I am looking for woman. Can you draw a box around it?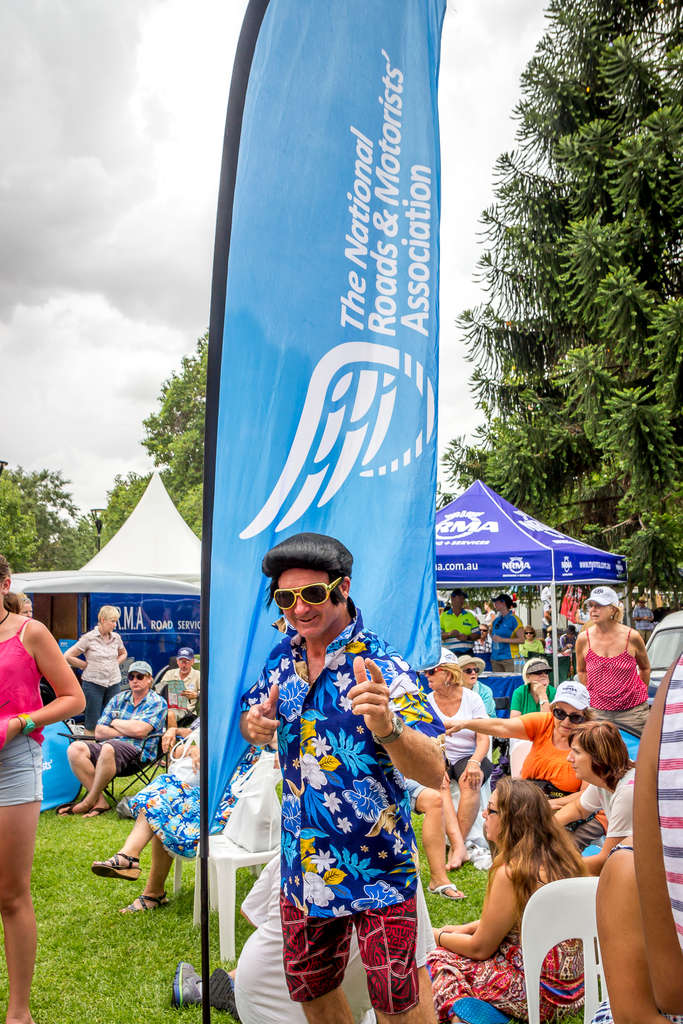
Sure, the bounding box is detection(420, 779, 593, 1023).
